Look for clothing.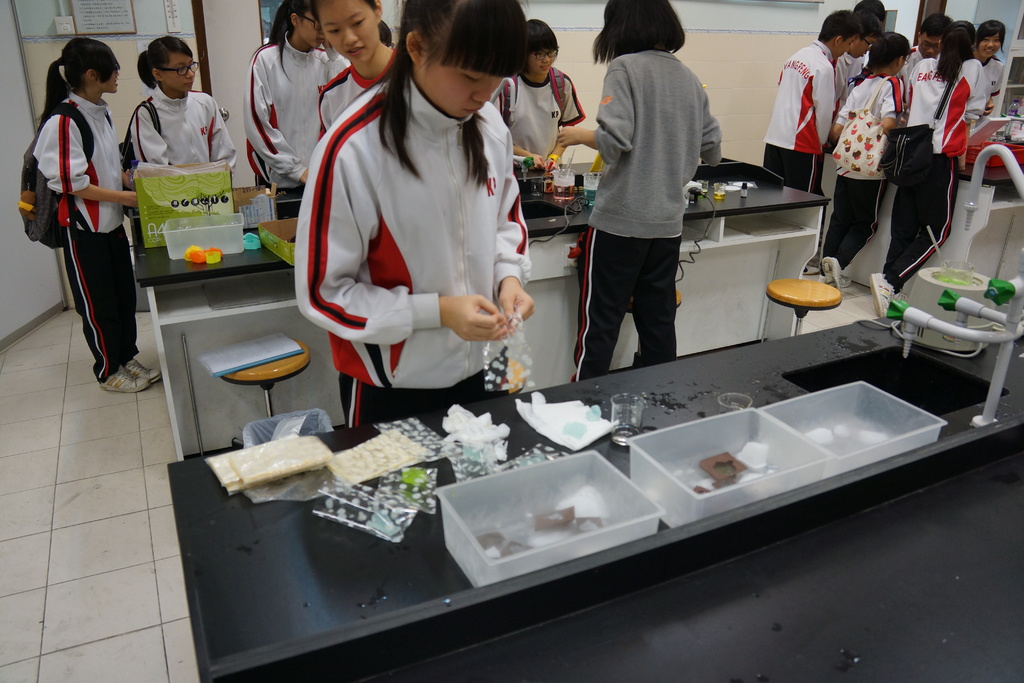
Found: x1=898 y1=53 x2=968 y2=294.
